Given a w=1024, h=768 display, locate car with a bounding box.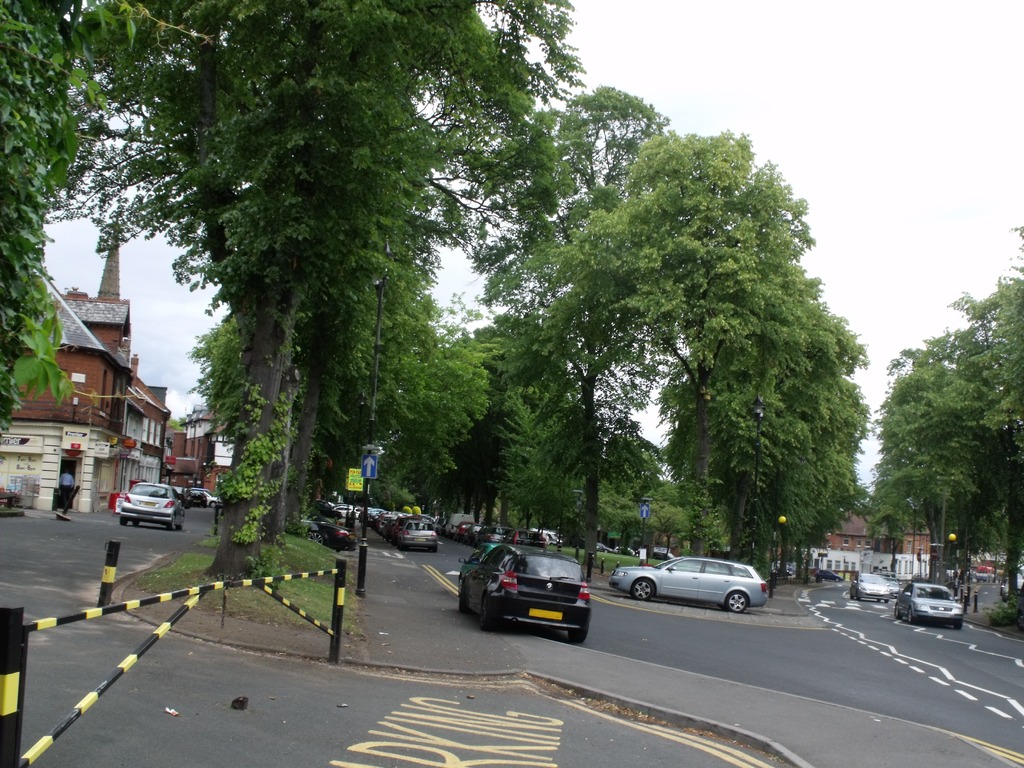
Located: 609, 557, 774, 616.
